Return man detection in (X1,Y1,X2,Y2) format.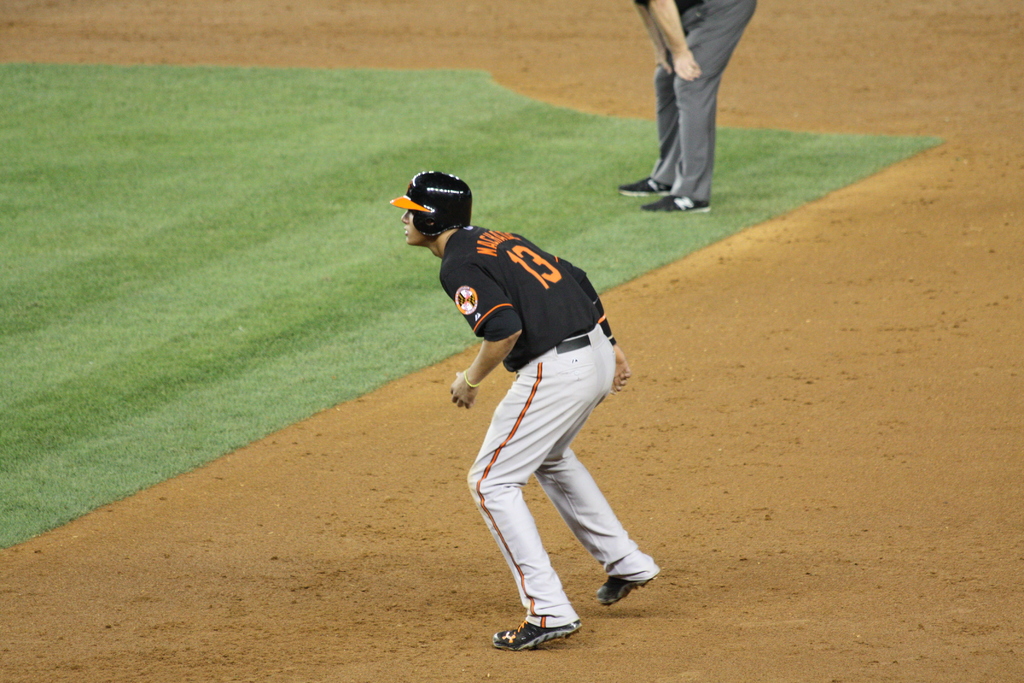
(620,0,760,211).
